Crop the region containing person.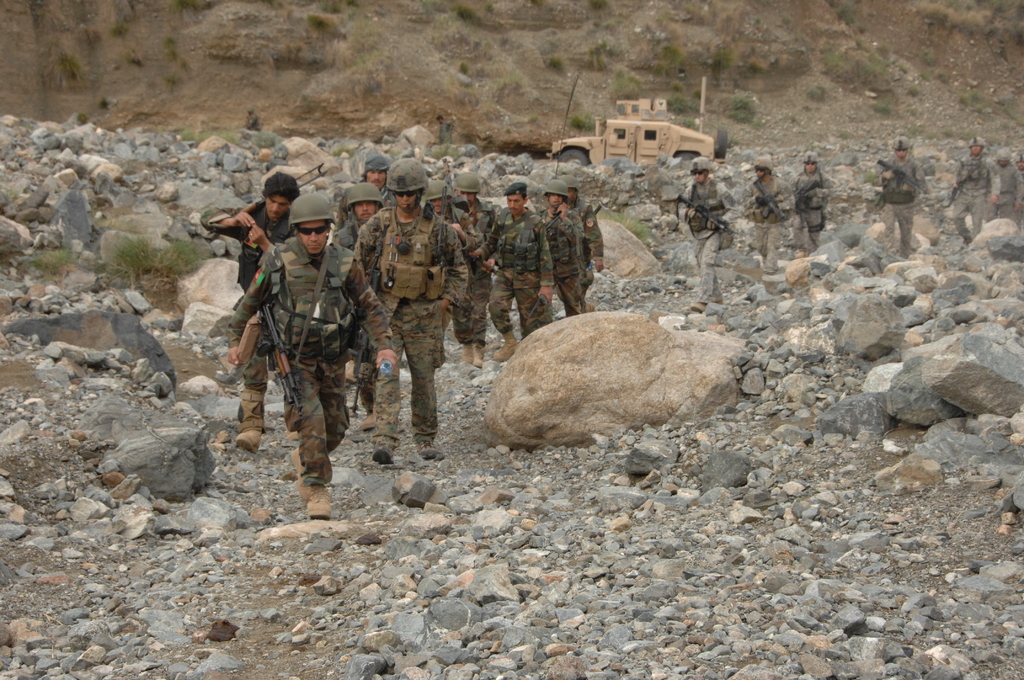
Crop region: locate(548, 172, 606, 312).
